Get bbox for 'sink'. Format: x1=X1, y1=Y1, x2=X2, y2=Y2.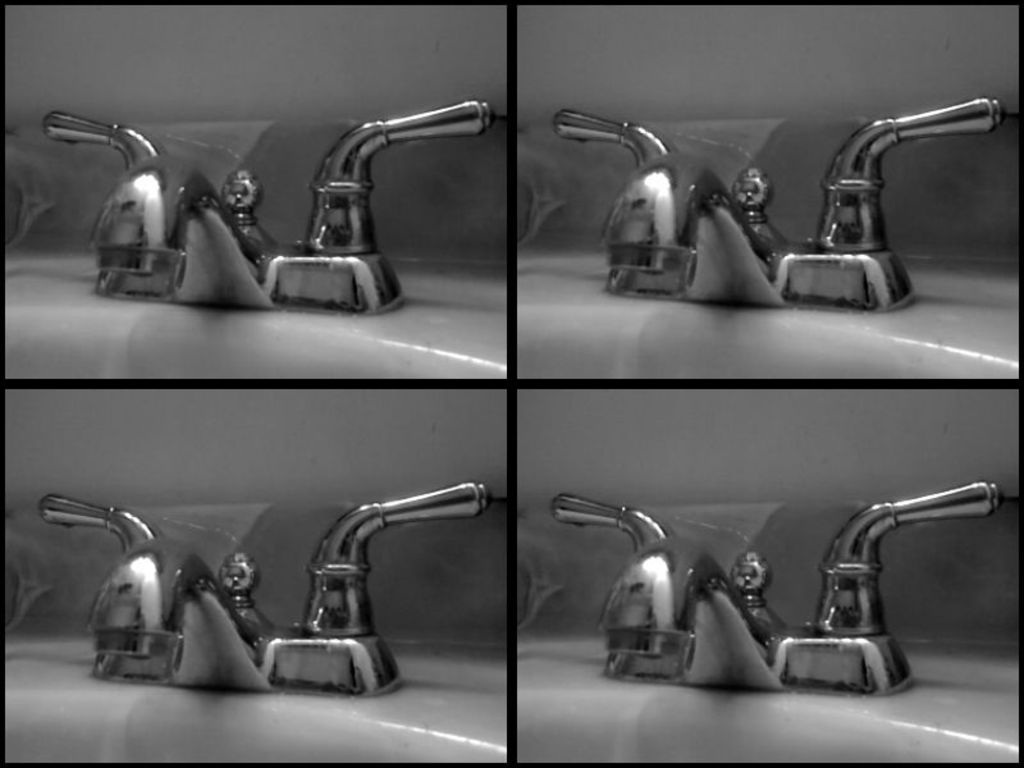
x1=516, y1=476, x2=1023, y2=760.
